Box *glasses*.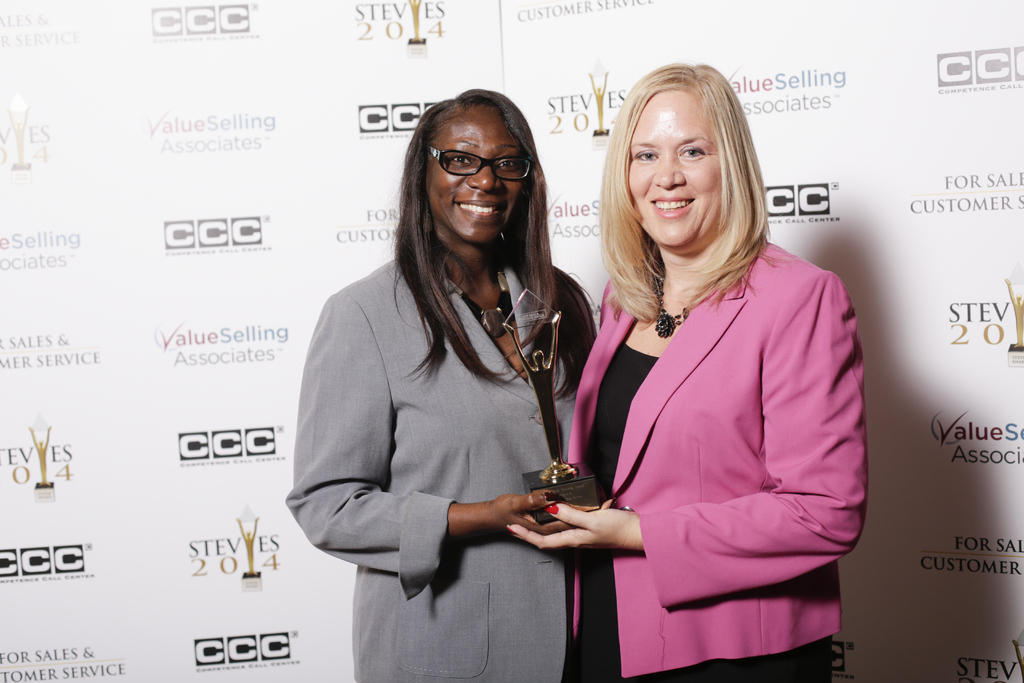
locate(428, 140, 538, 183).
